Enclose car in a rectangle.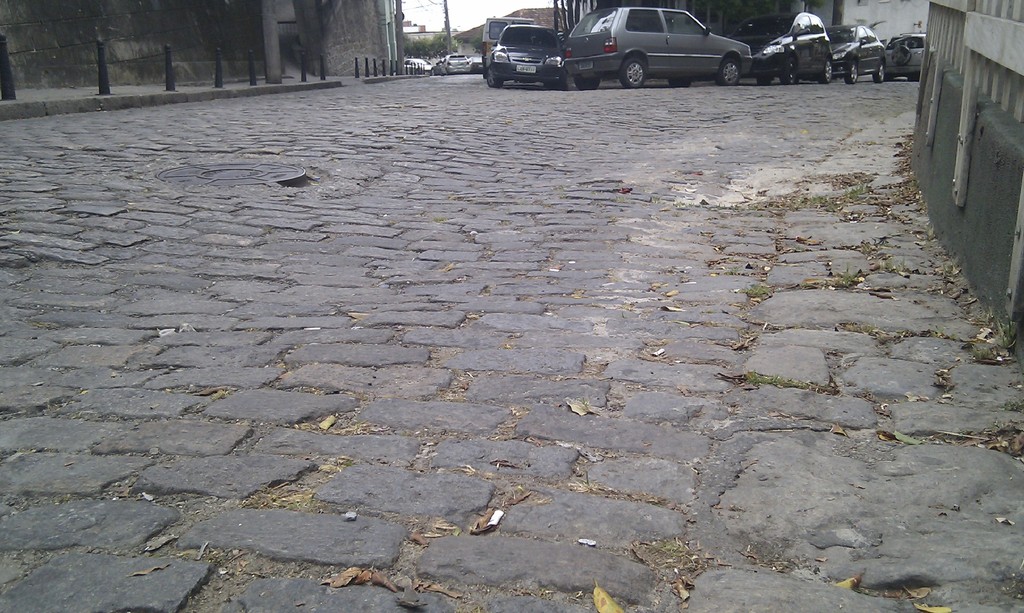
(442, 54, 477, 72).
